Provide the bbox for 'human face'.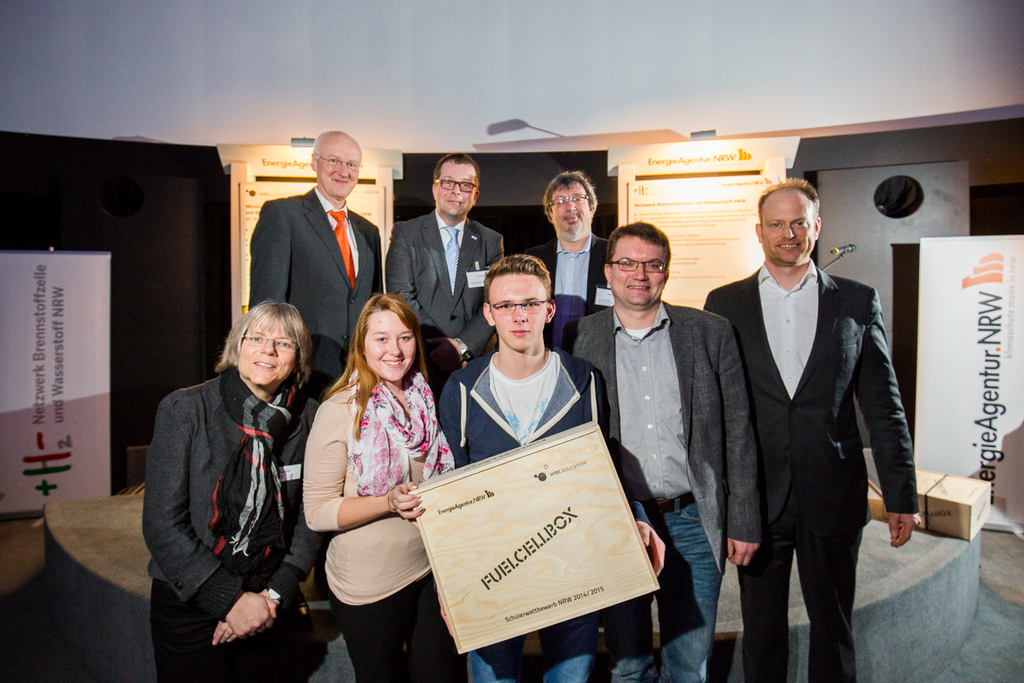
<bbox>366, 308, 414, 379</bbox>.
